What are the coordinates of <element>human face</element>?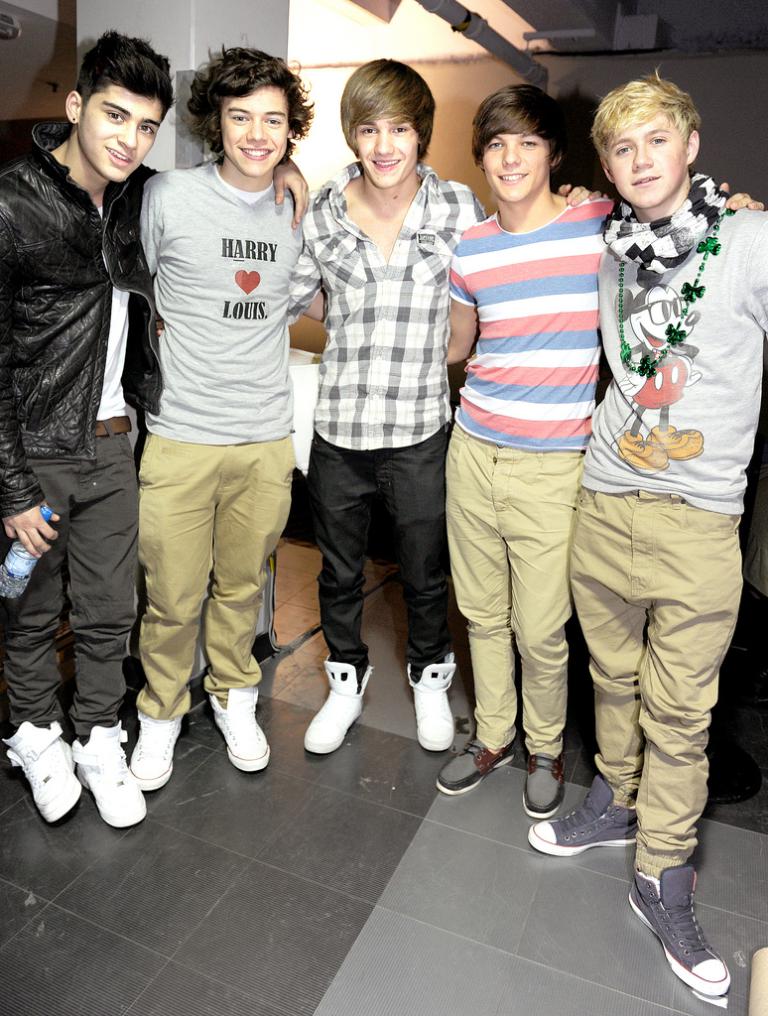
bbox=(79, 81, 161, 185).
